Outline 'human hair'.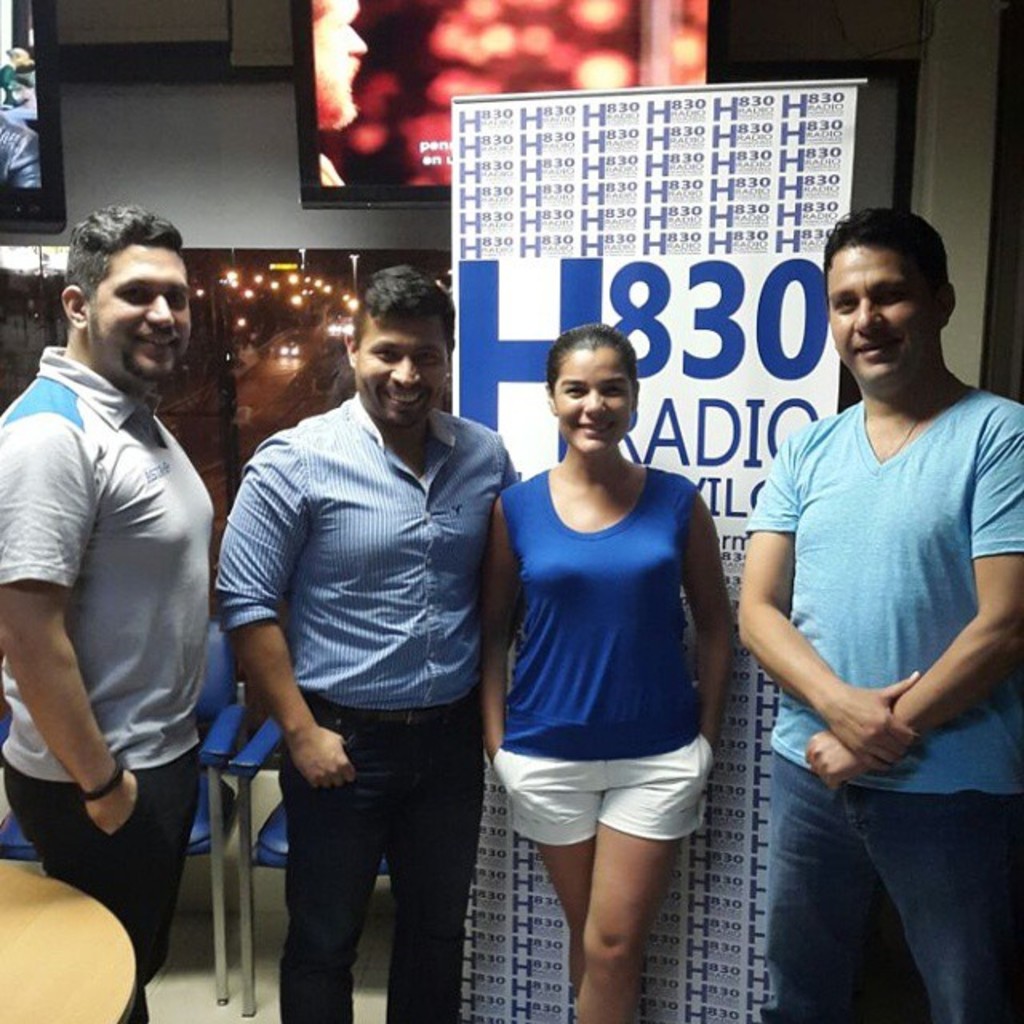
Outline: Rect(350, 258, 453, 349).
